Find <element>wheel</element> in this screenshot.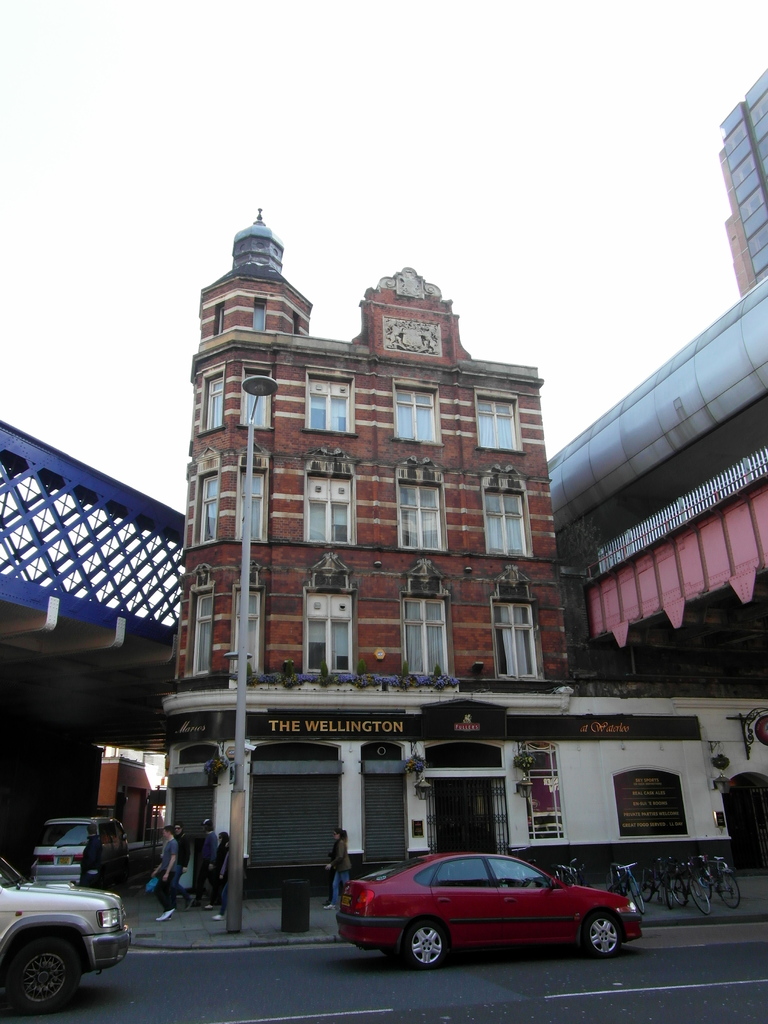
The bounding box for <element>wheel</element> is bbox=[589, 911, 617, 958].
